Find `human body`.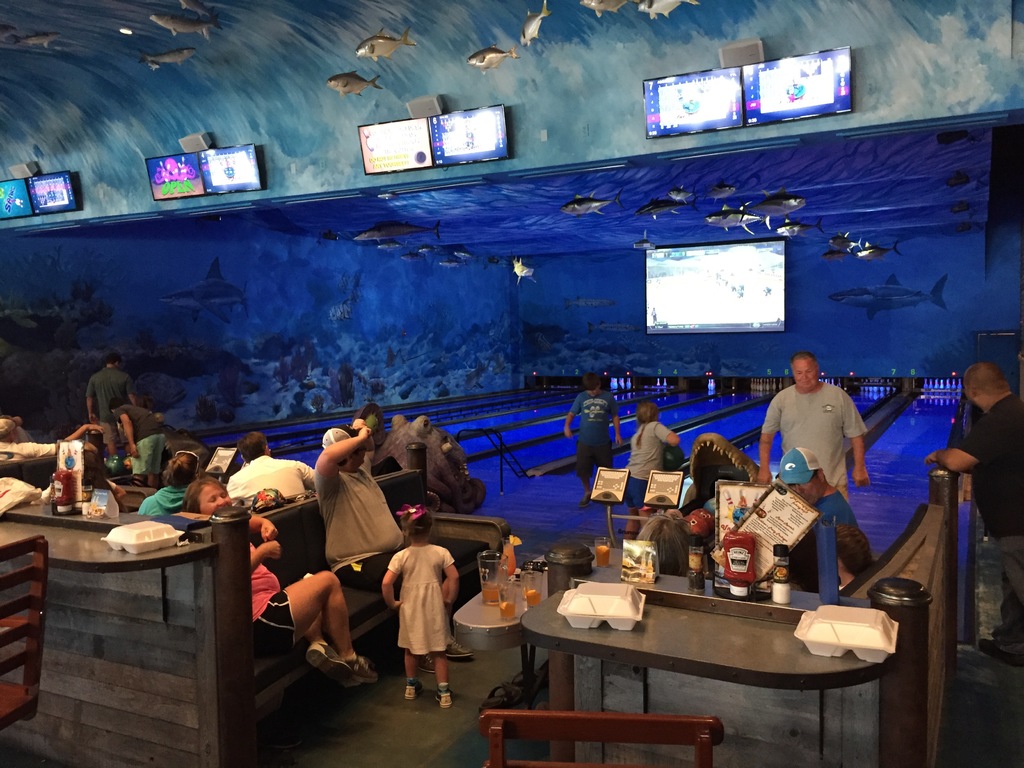
111/402/164/486.
